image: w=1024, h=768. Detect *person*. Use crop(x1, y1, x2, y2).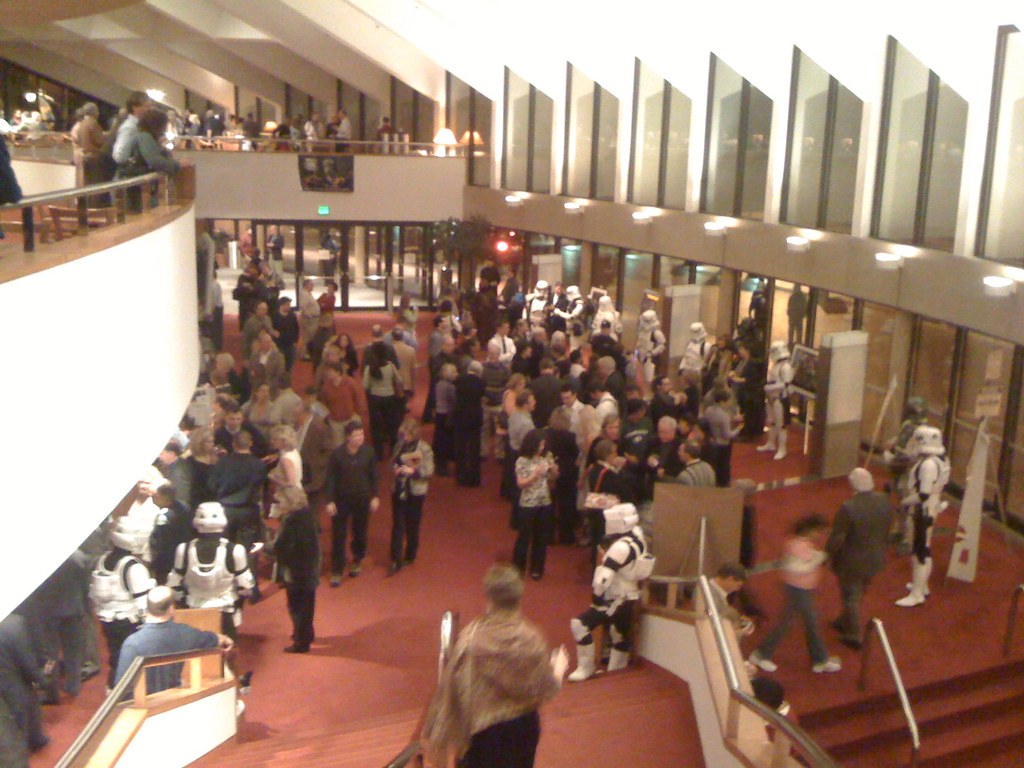
crop(503, 396, 534, 473).
